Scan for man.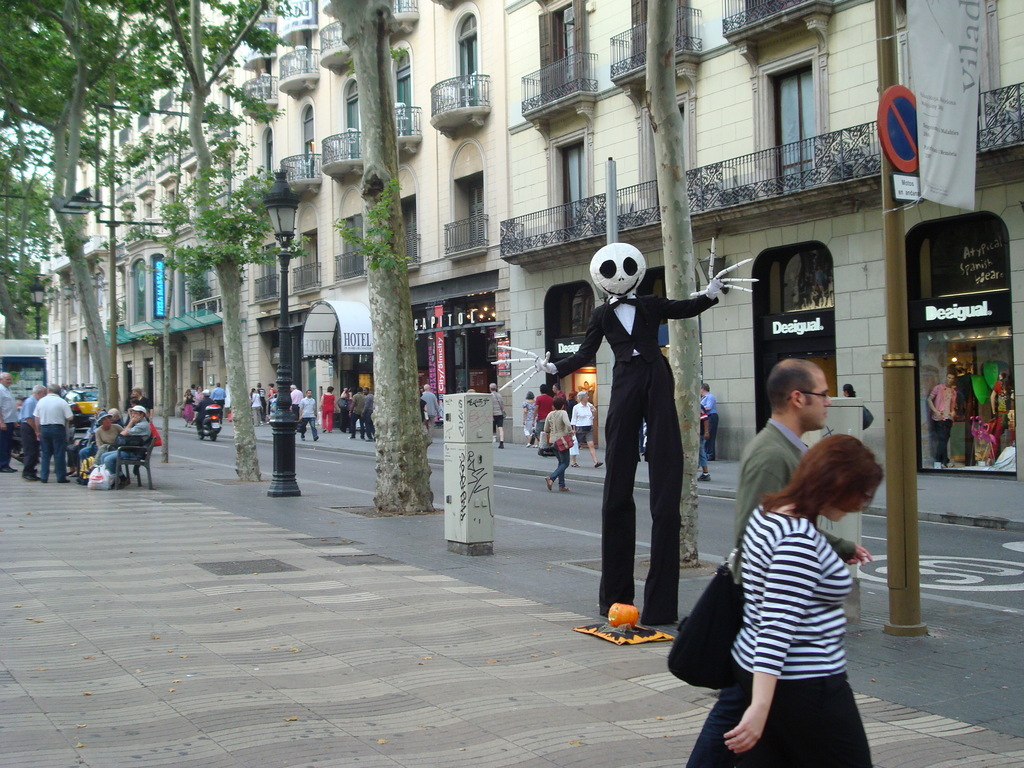
Scan result: [32,383,72,483].
